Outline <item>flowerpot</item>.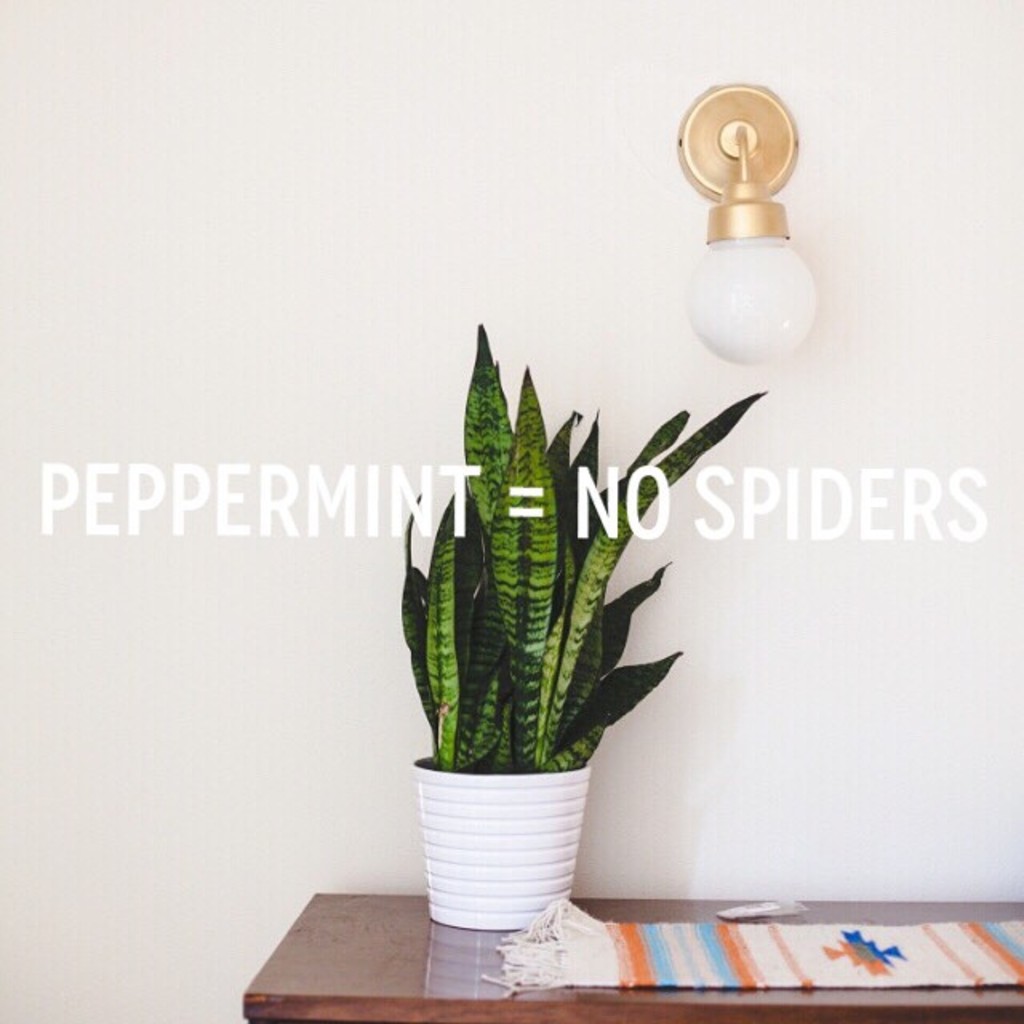
Outline: 406:717:626:946.
